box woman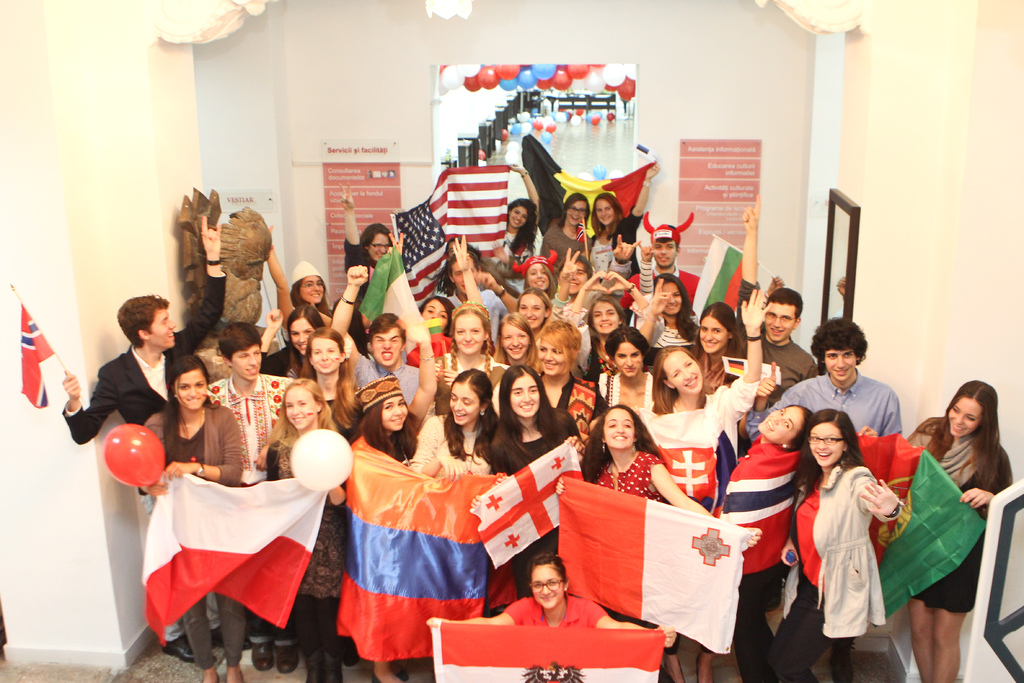
bbox=[650, 288, 764, 445]
